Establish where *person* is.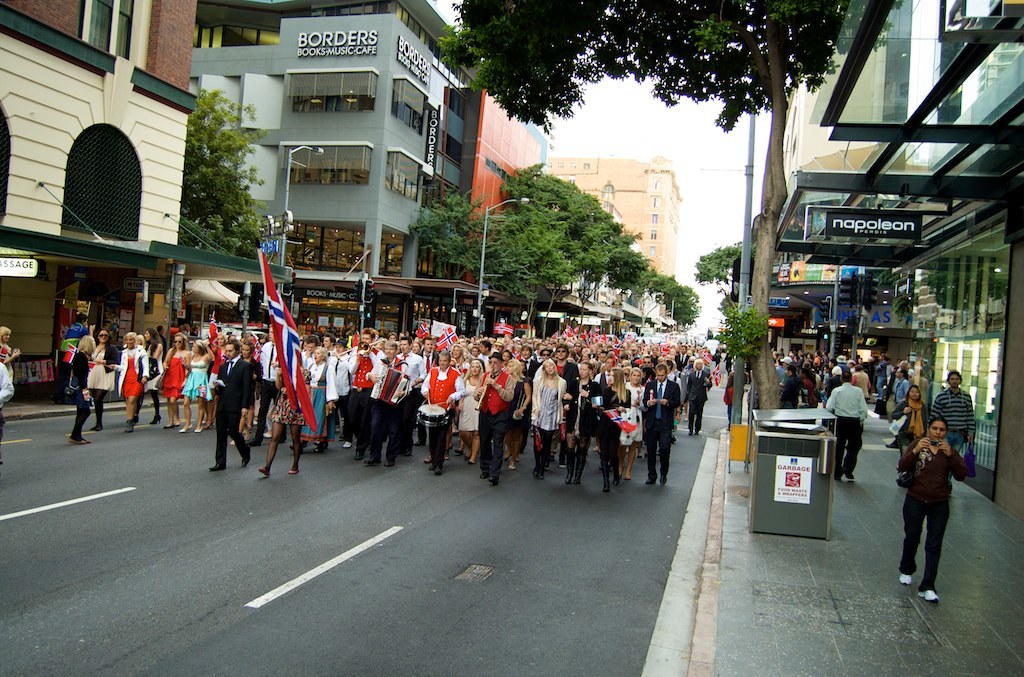
Established at (395,334,424,456).
